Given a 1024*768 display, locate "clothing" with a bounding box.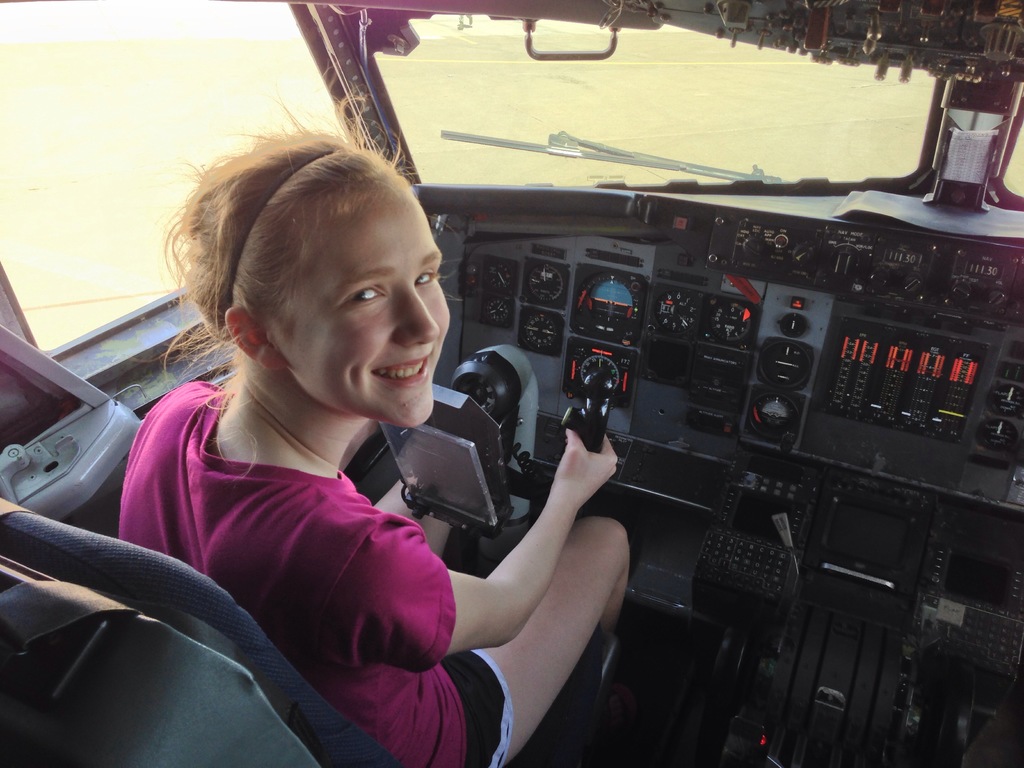
Located: region(115, 374, 506, 767).
